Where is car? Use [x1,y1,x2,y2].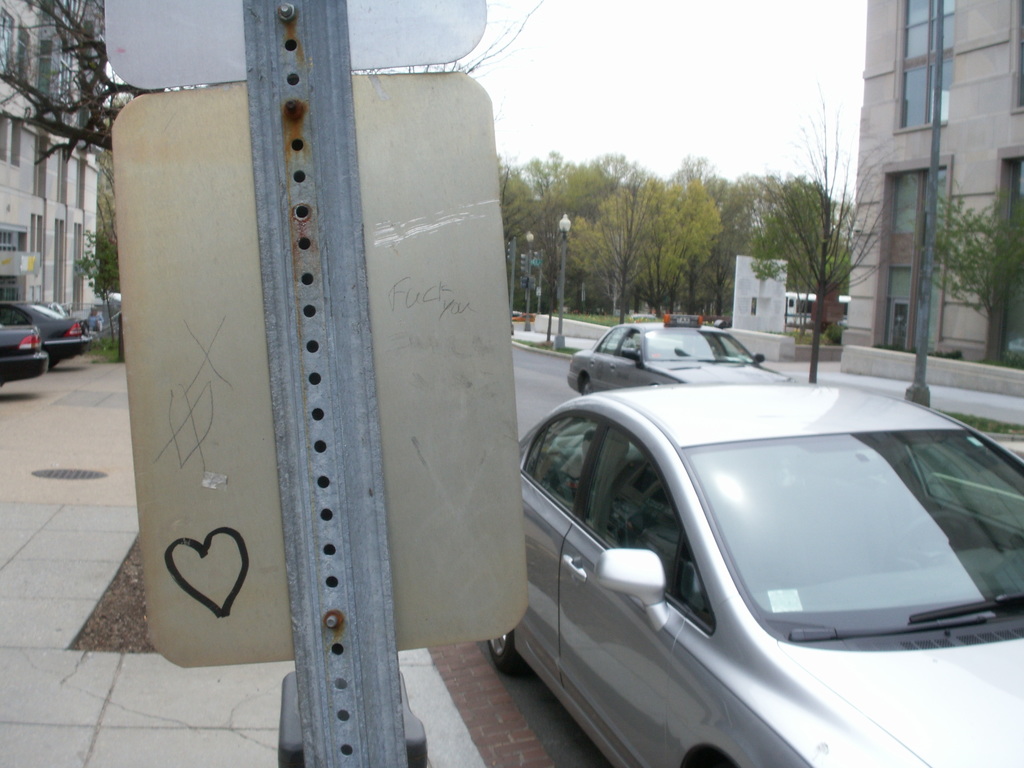
[3,317,49,388].
